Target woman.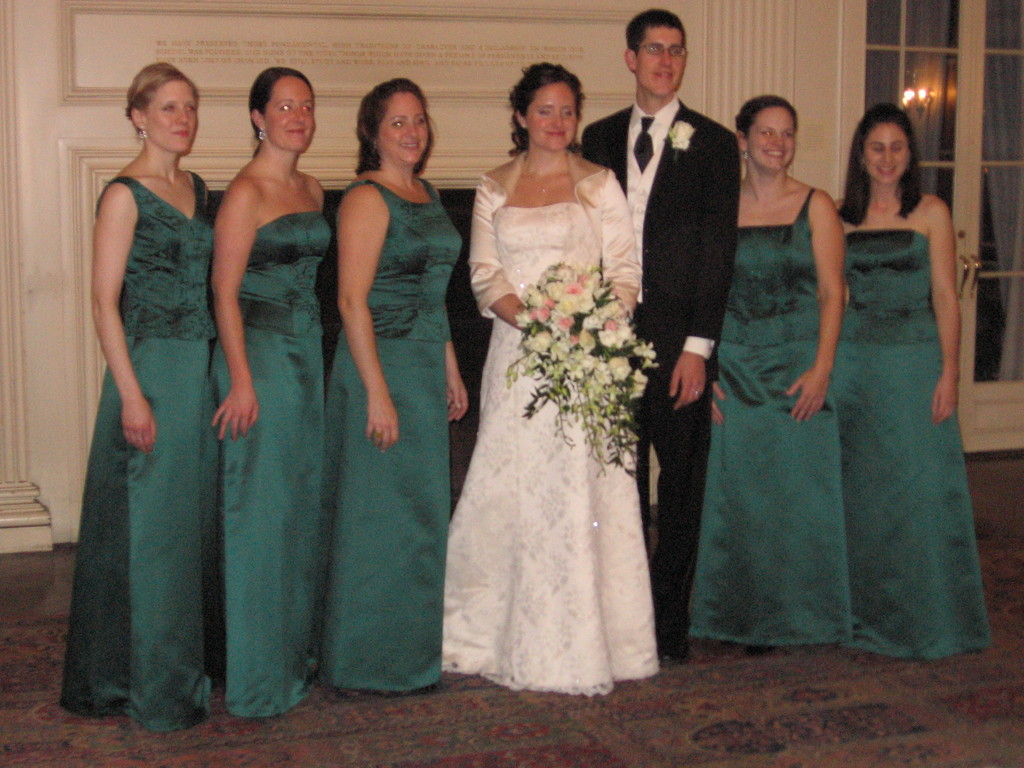
Target region: {"left": 317, "top": 77, "right": 473, "bottom": 702}.
